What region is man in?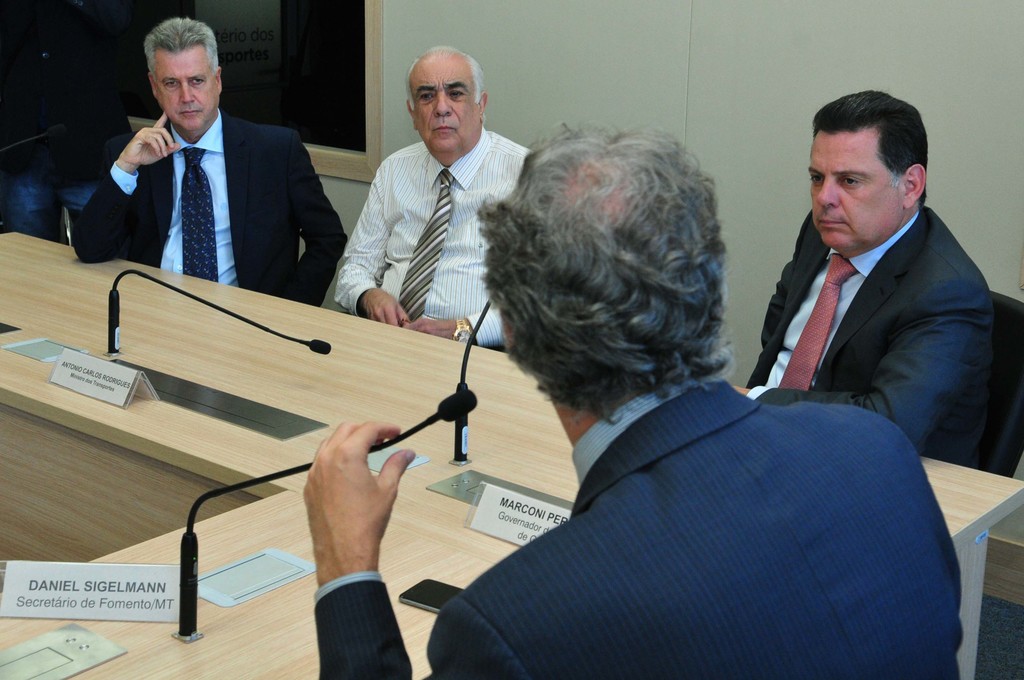
[x1=739, y1=90, x2=1000, y2=476].
